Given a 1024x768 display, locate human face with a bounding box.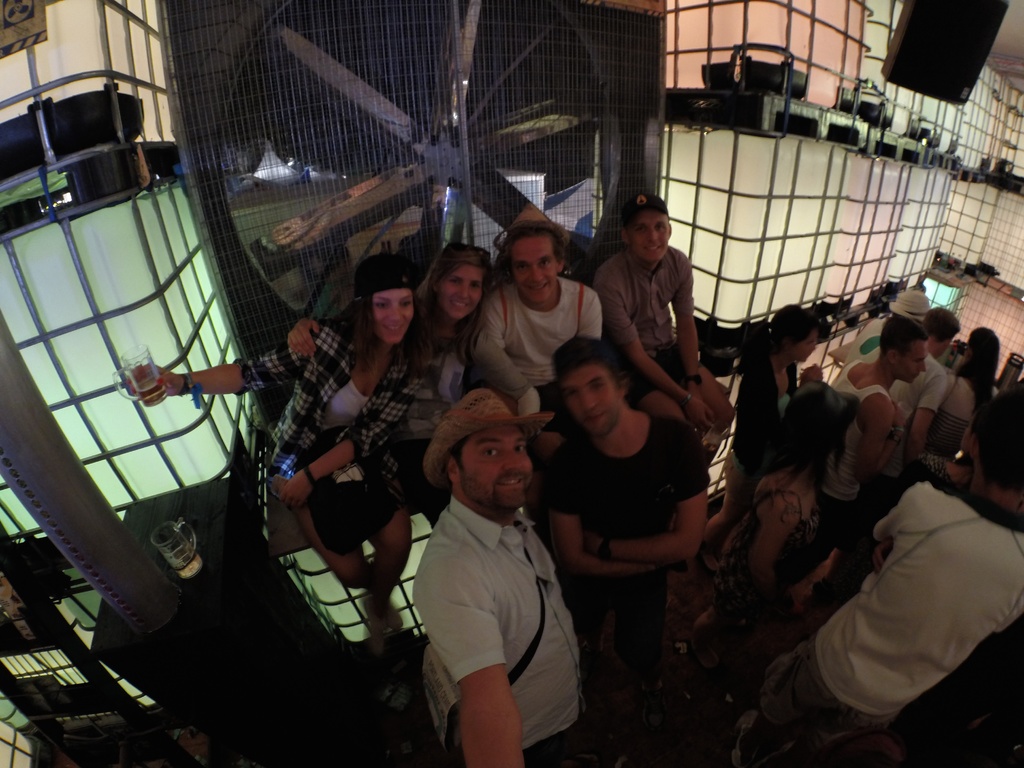
Located: box=[364, 286, 416, 352].
